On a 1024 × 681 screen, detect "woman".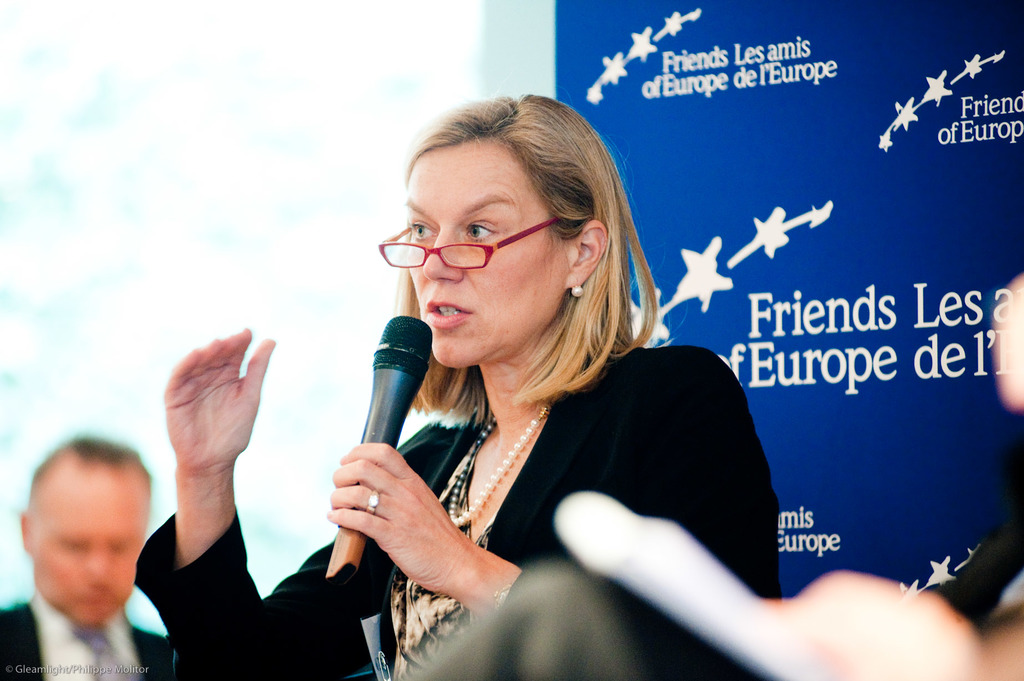
rect(275, 104, 822, 659).
